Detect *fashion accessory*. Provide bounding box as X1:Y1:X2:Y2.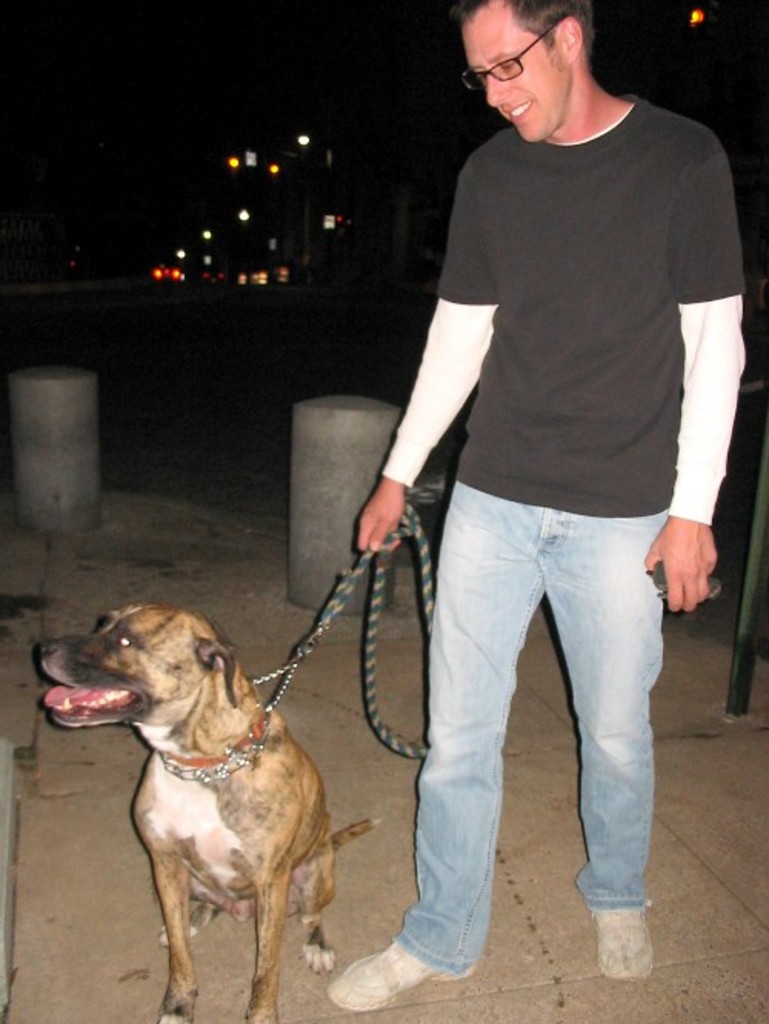
326:943:475:1018.
